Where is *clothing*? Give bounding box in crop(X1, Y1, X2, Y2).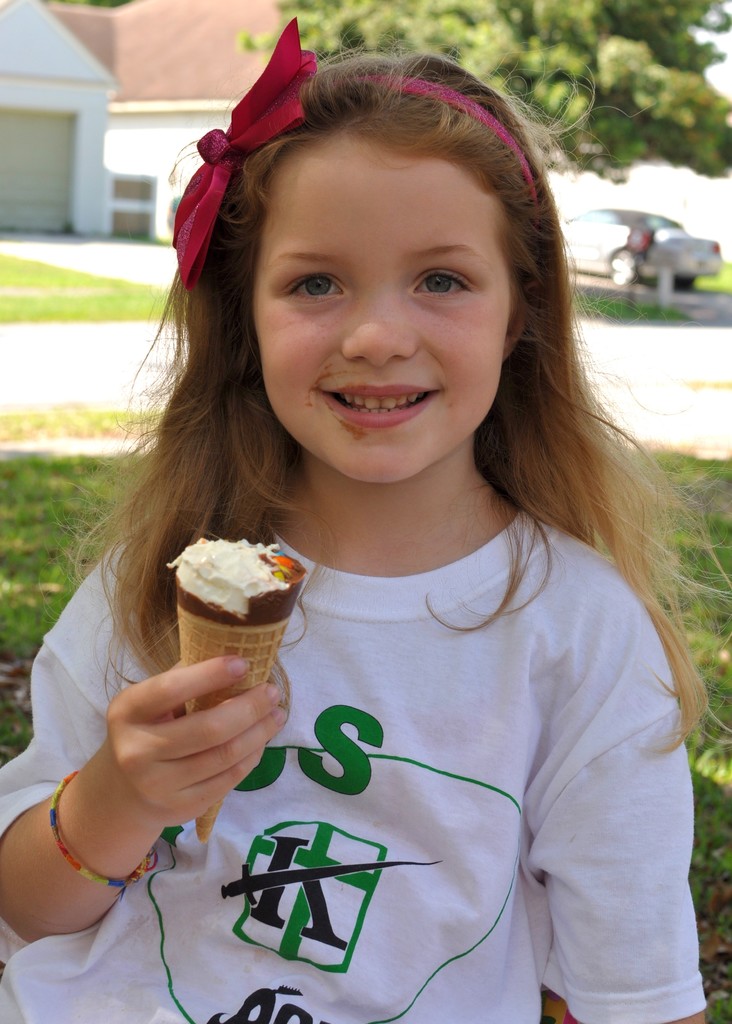
crop(0, 517, 724, 1023).
